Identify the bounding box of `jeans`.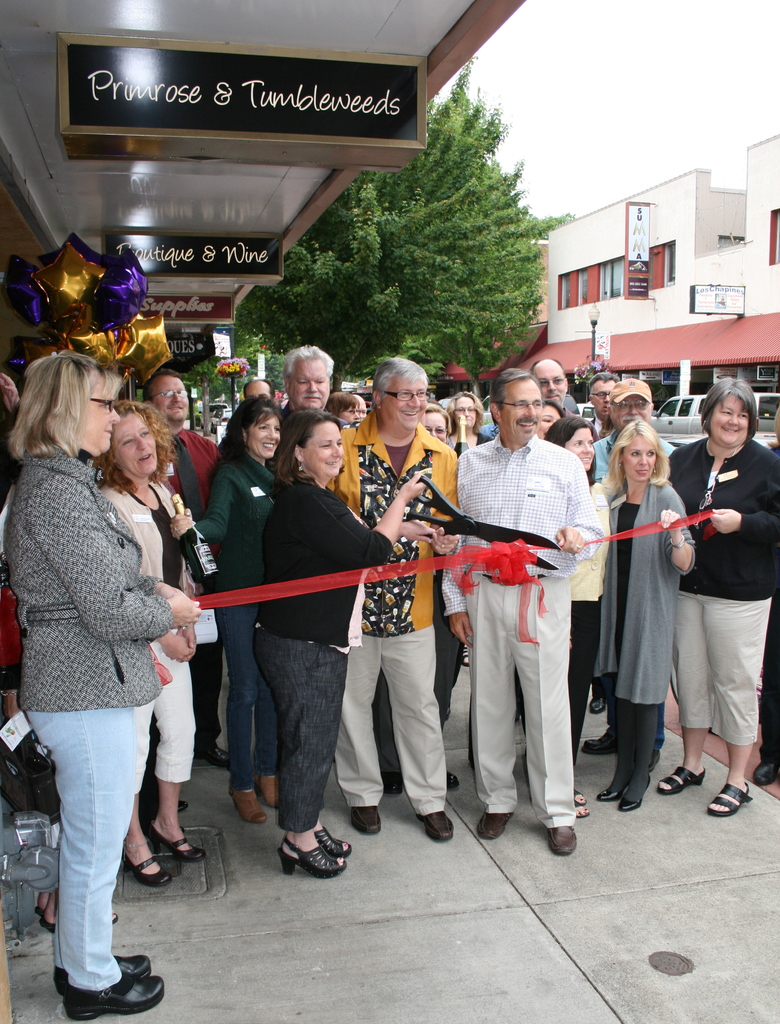
pyautogui.locateOnScreen(19, 698, 151, 990).
